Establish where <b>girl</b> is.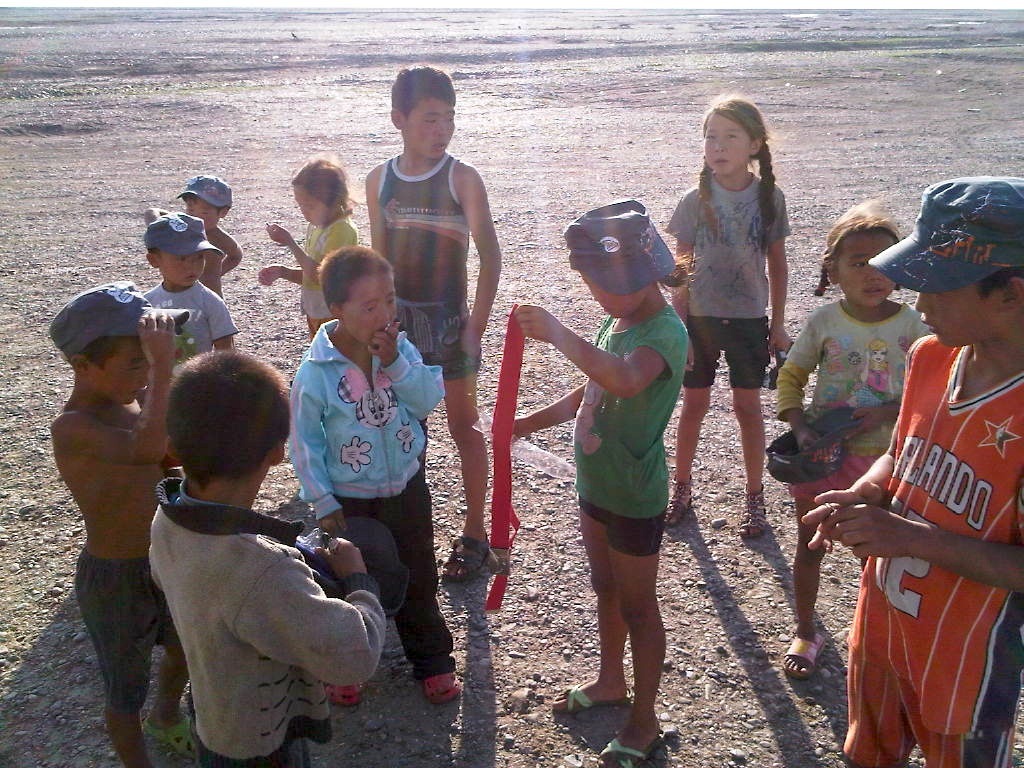
Established at x1=779, y1=217, x2=928, y2=678.
